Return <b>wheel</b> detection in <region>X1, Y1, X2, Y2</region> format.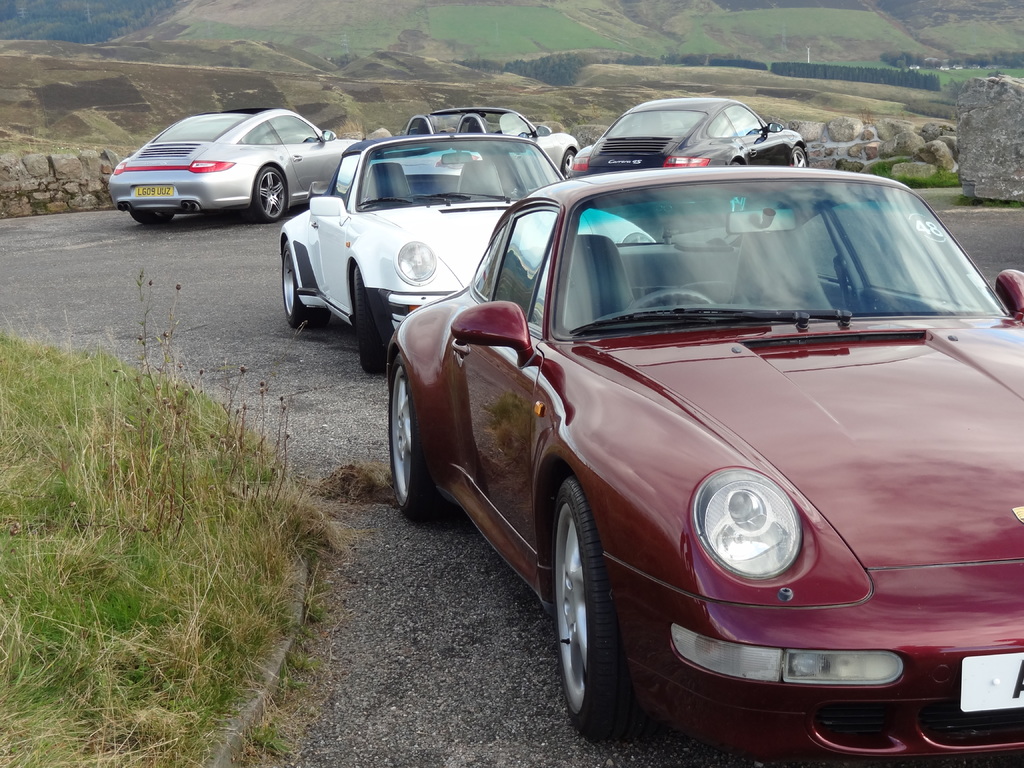
<region>129, 212, 176, 224</region>.
